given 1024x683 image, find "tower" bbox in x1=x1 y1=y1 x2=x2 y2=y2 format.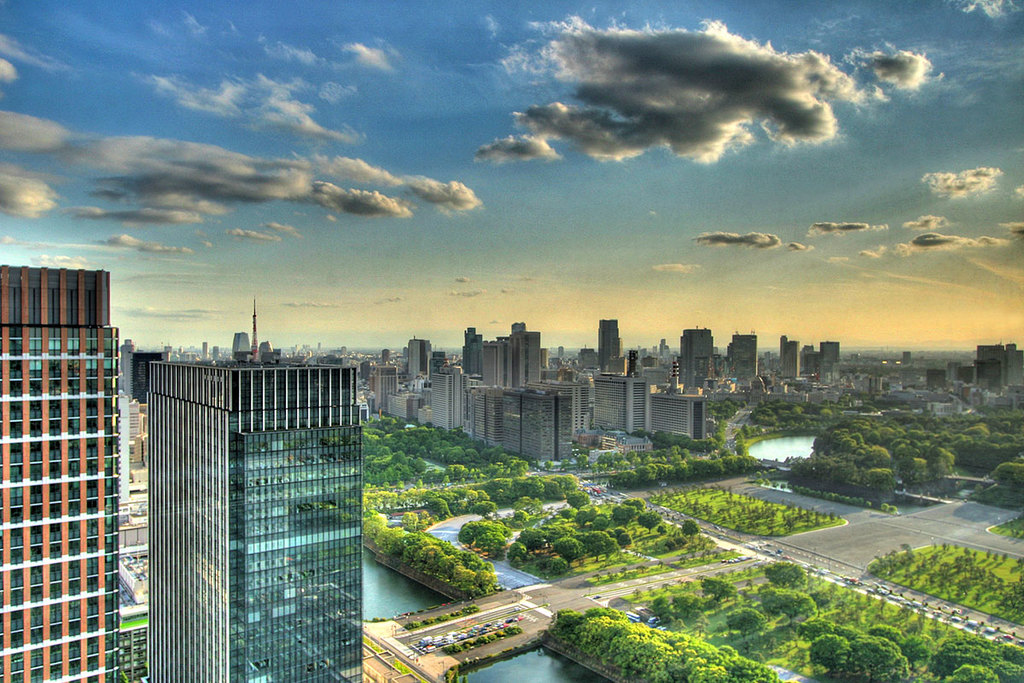
x1=3 y1=265 x2=122 y2=682.
